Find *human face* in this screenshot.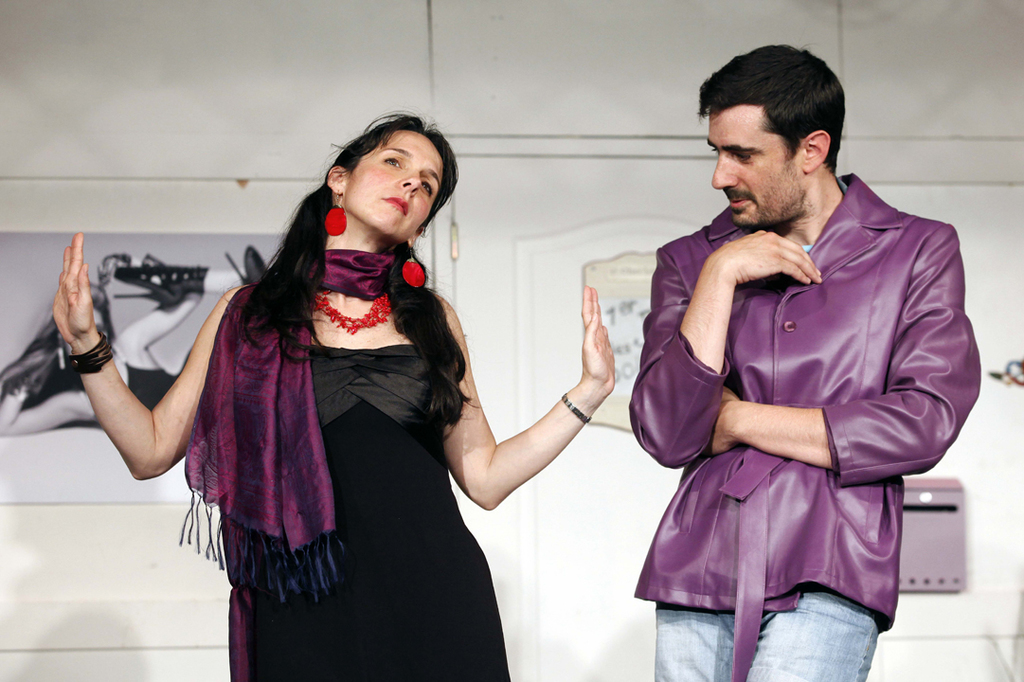
The bounding box for *human face* is [x1=715, y1=117, x2=816, y2=224].
